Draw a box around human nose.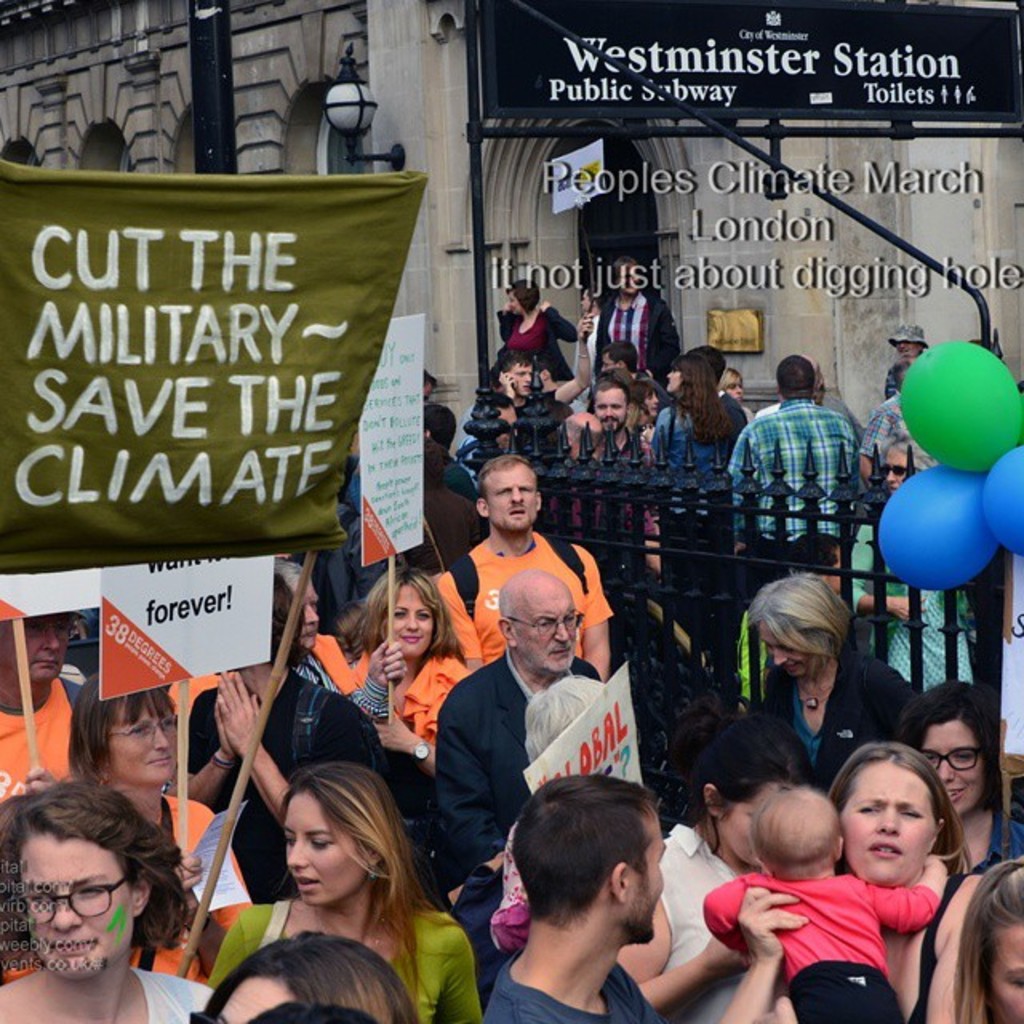
(left=877, top=808, right=898, bottom=834).
